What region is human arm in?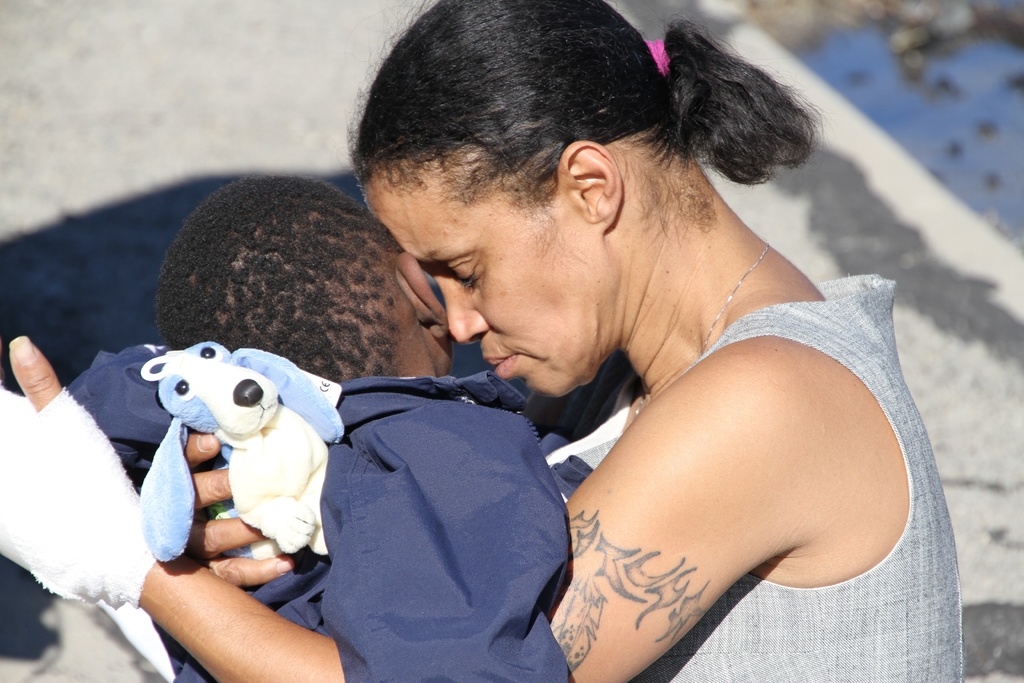
x1=151, y1=413, x2=328, y2=608.
